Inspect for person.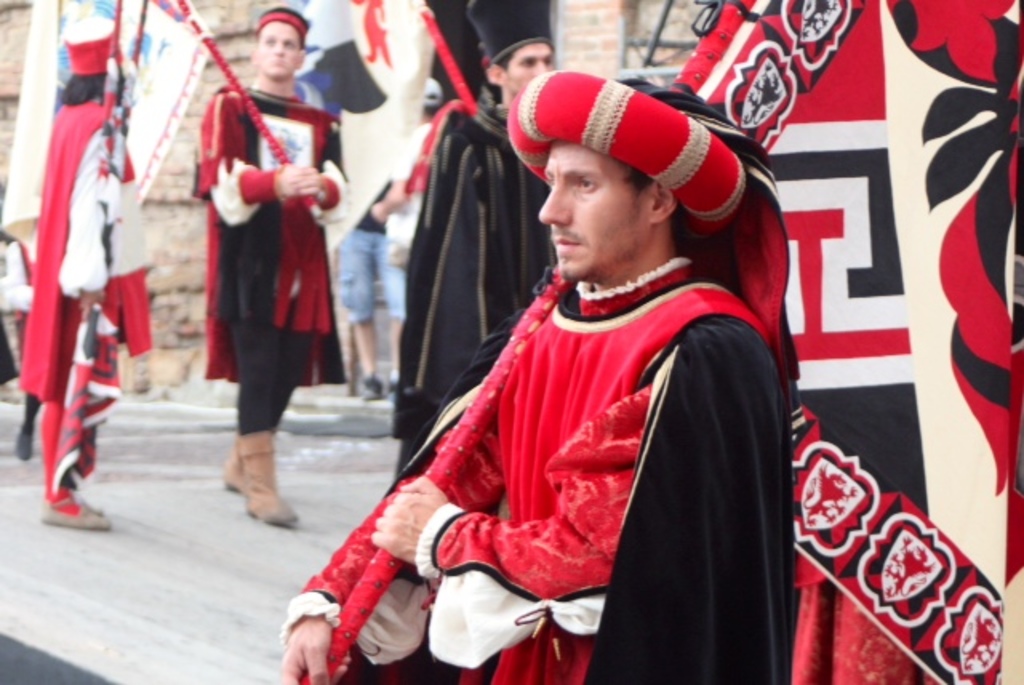
Inspection: [190,19,347,527].
